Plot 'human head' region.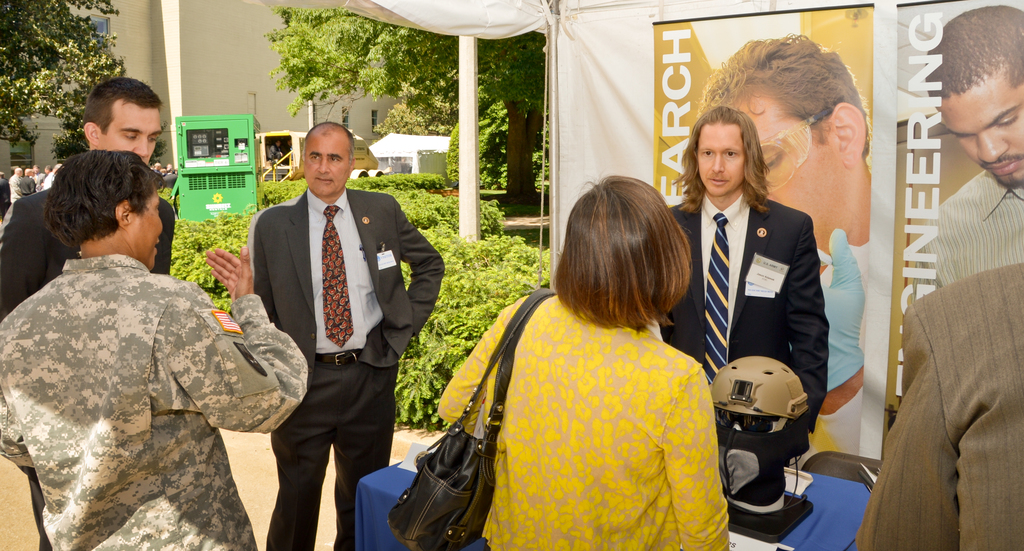
Plotted at locate(696, 33, 867, 249).
